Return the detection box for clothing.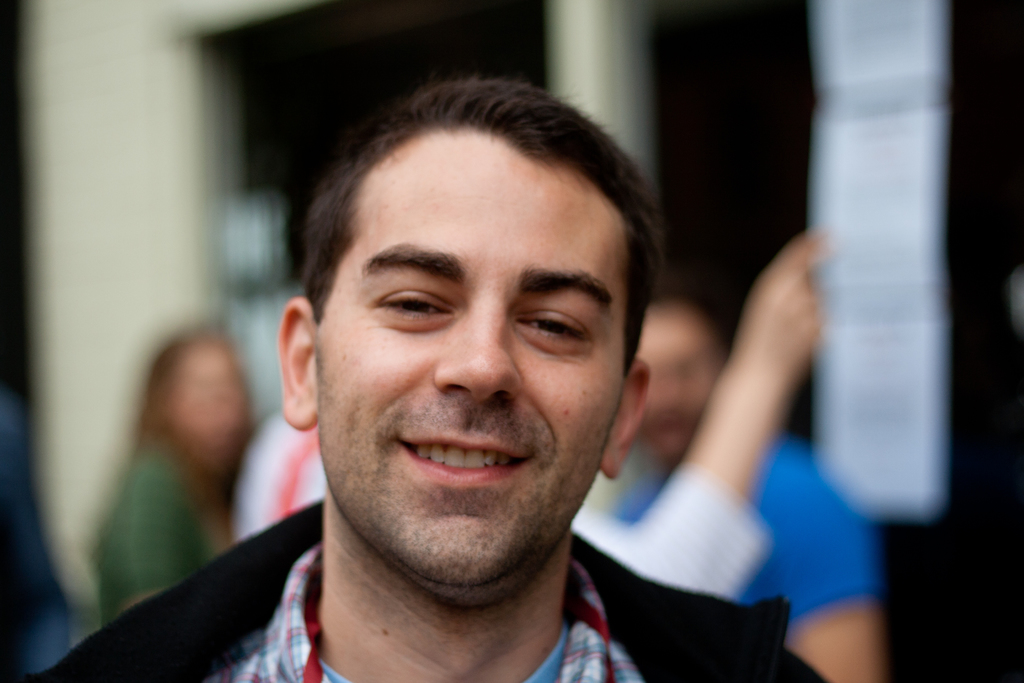
l=11, t=502, r=834, b=682.
